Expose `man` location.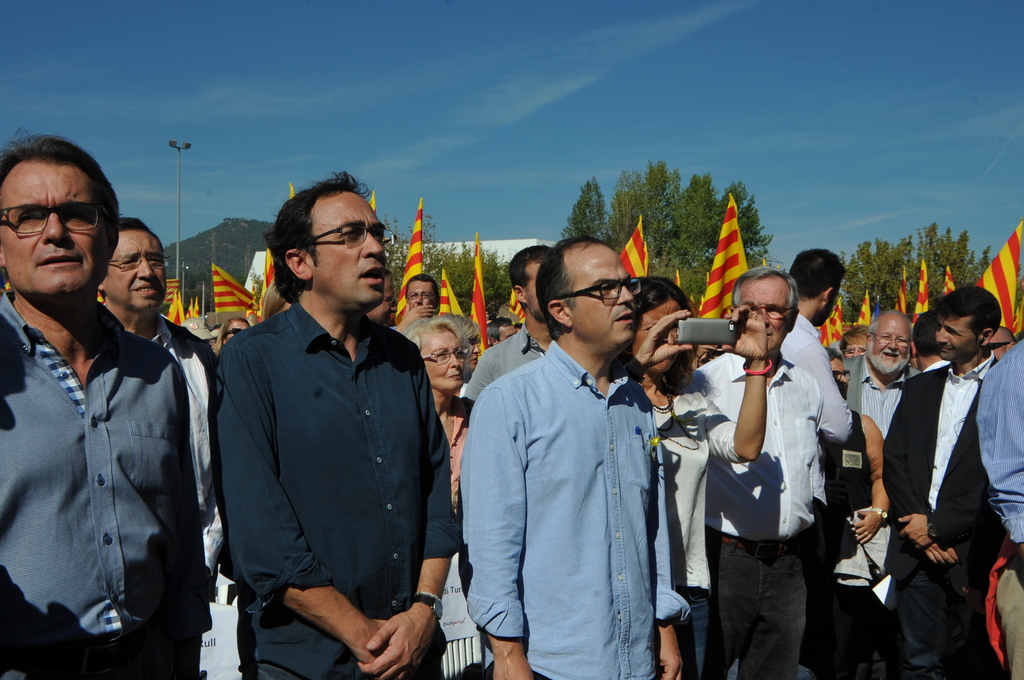
Exposed at 95:215:214:492.
